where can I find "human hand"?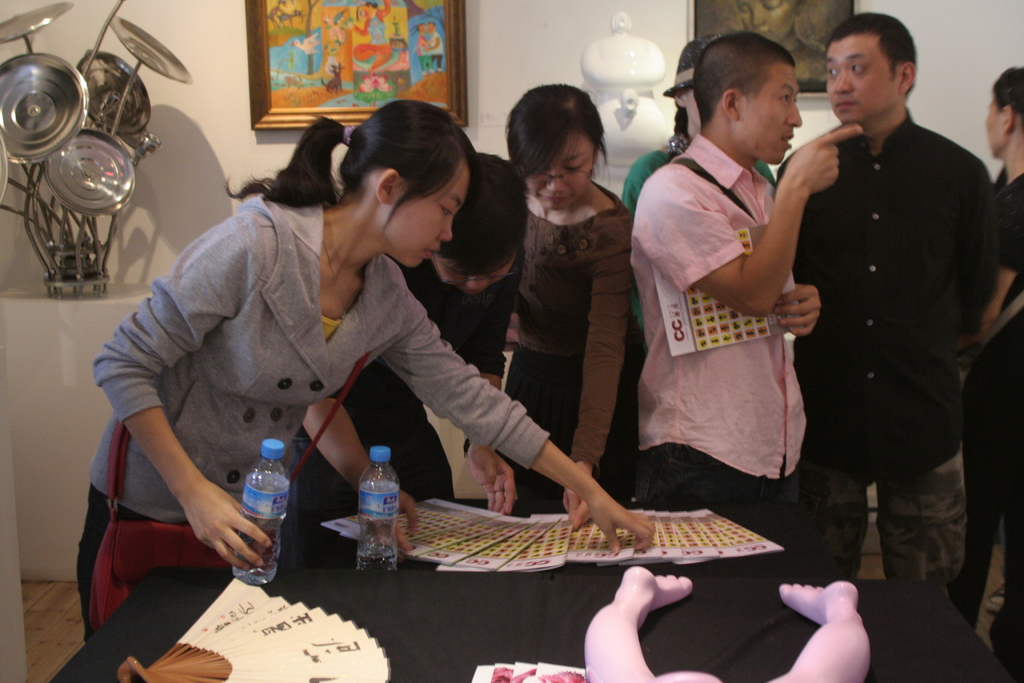
You can find it at x1=782, y1=125, x2=867, y2=195.
